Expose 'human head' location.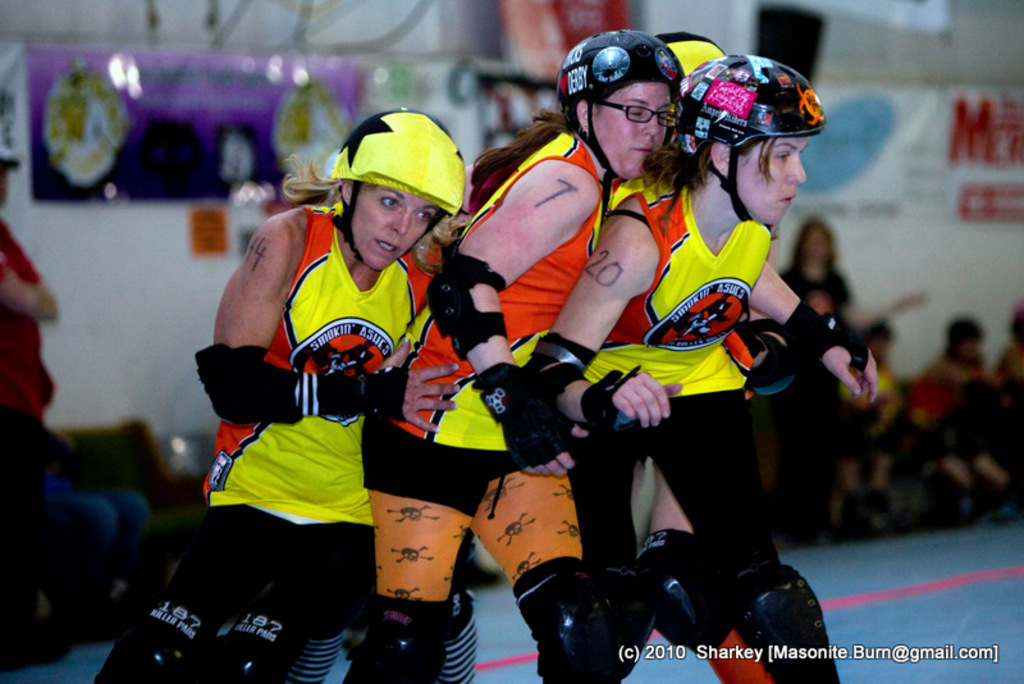
Exposed at 947 318 983 365.
